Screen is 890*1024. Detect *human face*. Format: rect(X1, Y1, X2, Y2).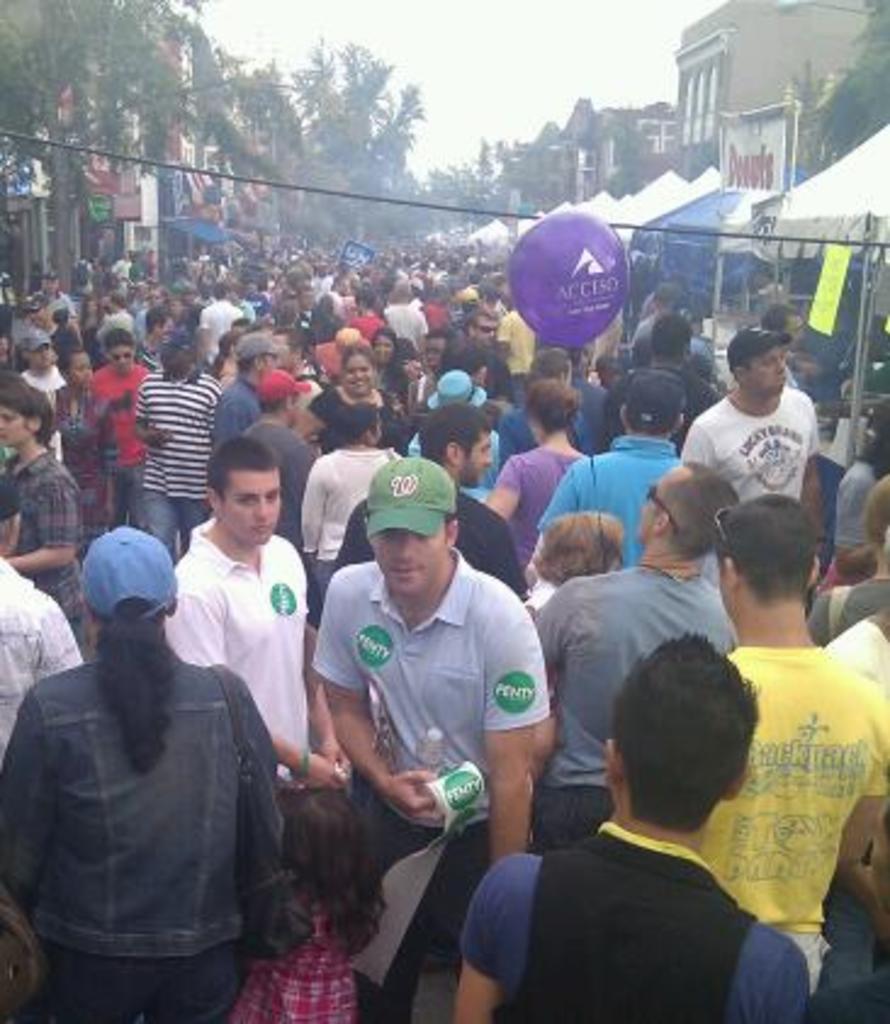
rect(105, 345, 131, 372).
